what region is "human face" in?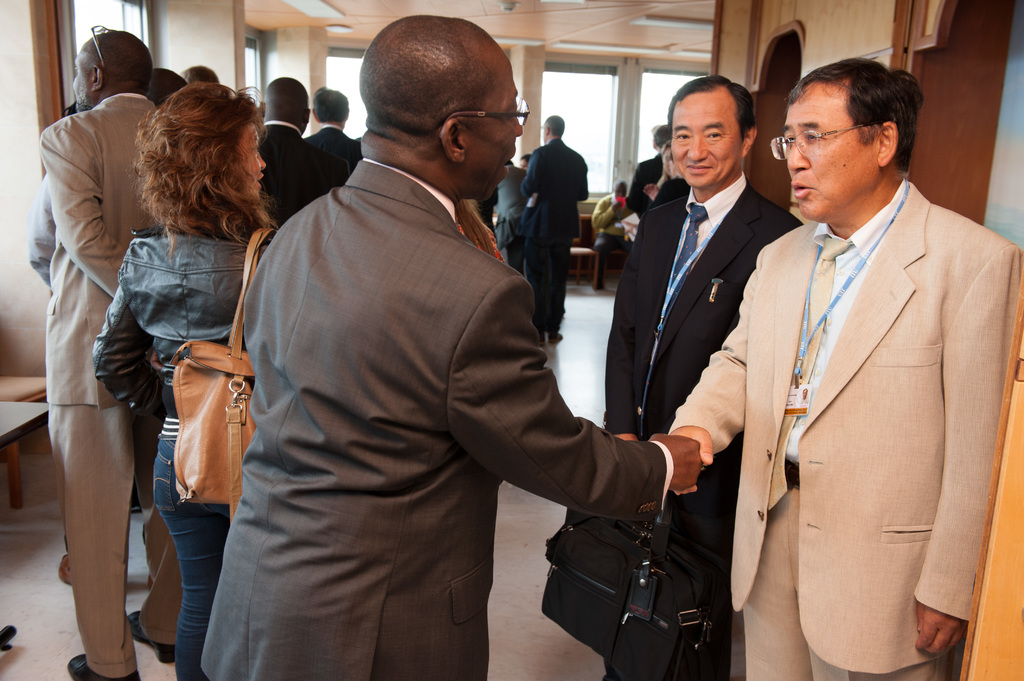
BBox(252, 125, 270, 201).
